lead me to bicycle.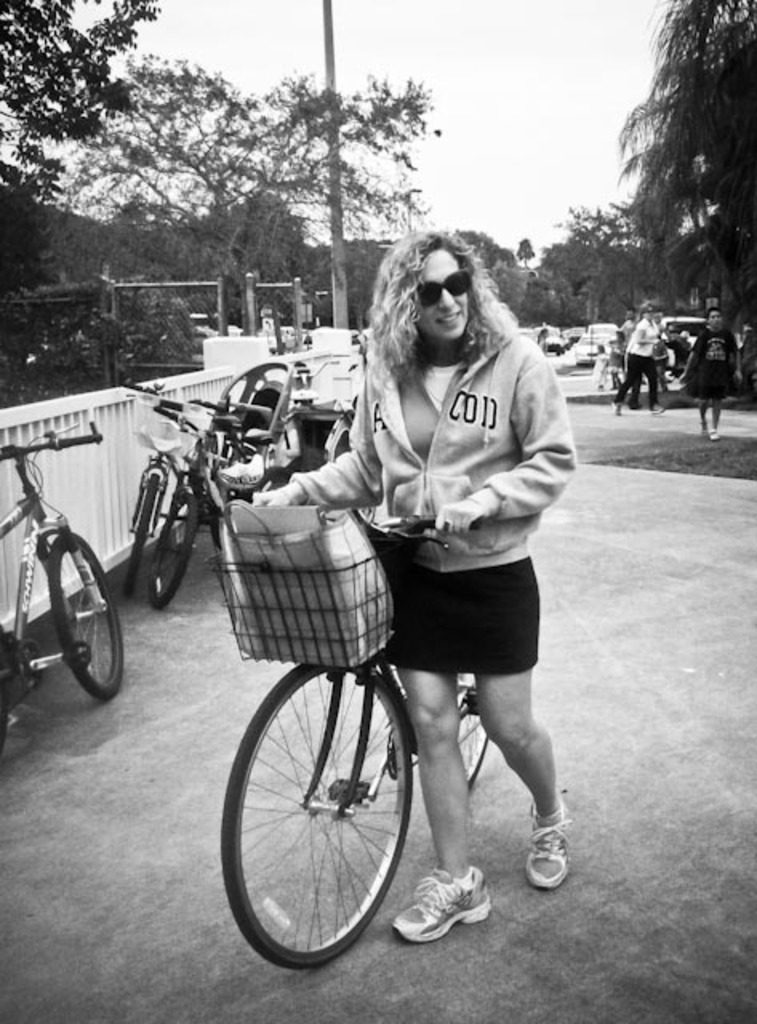
Lead to 154, 406, 302, 618.
